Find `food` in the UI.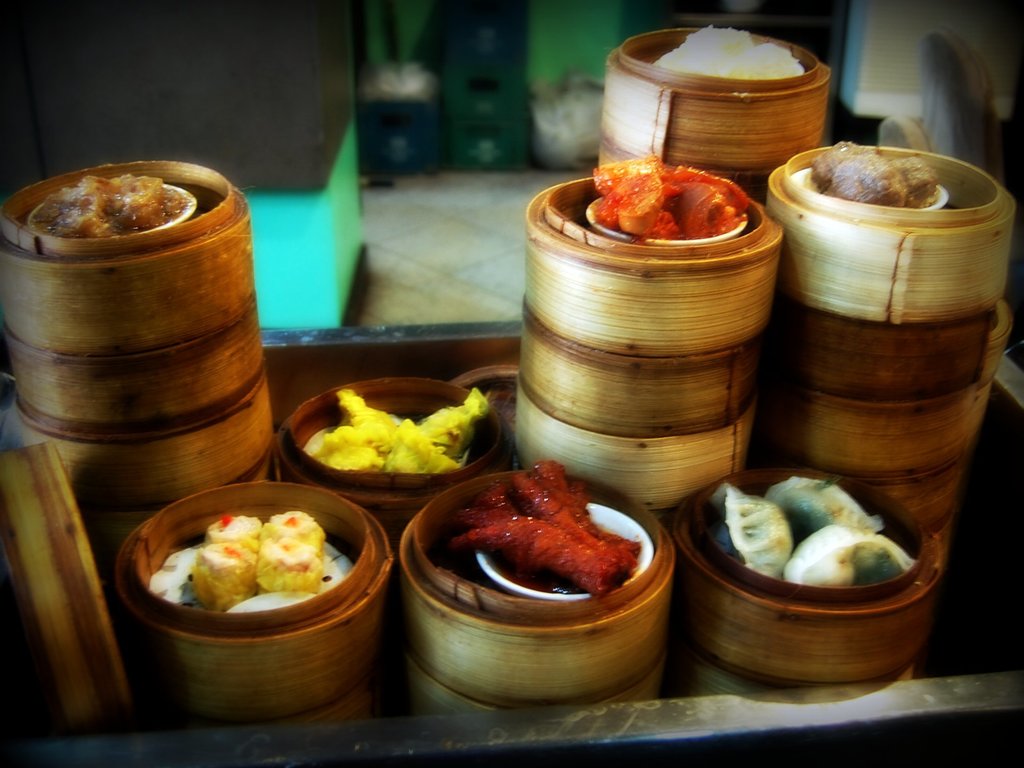
UI element at [left=206, top=512, right=262, bottom=559].
